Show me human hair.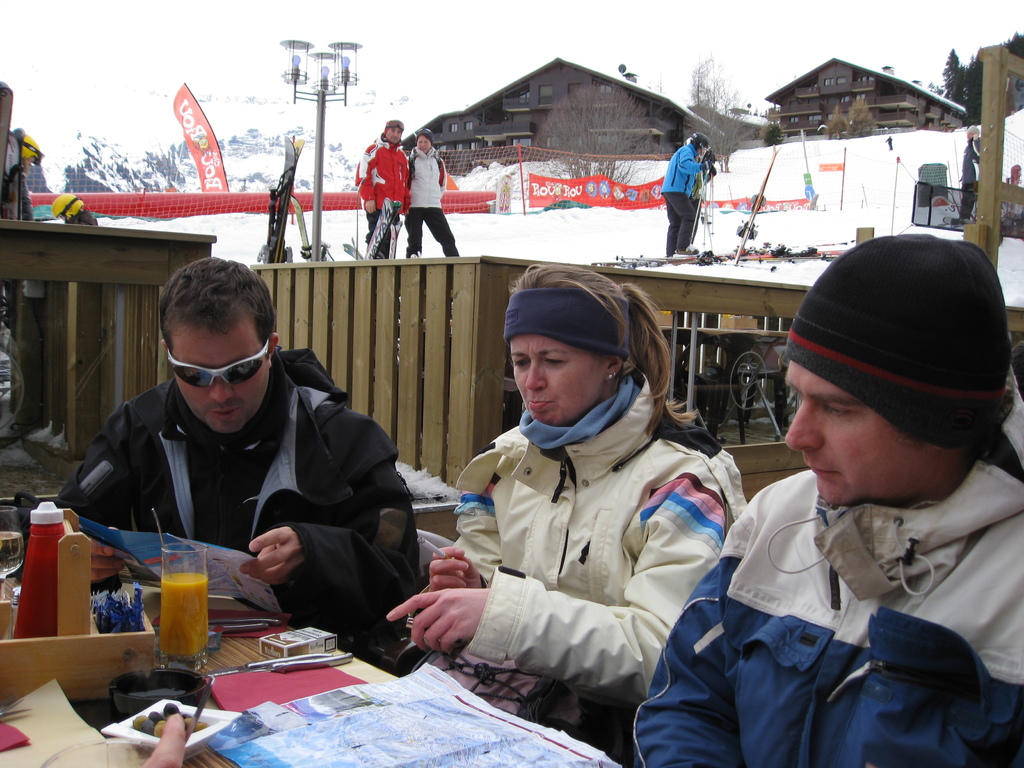
human hair is here: detection(493, 266, 671, 426).
